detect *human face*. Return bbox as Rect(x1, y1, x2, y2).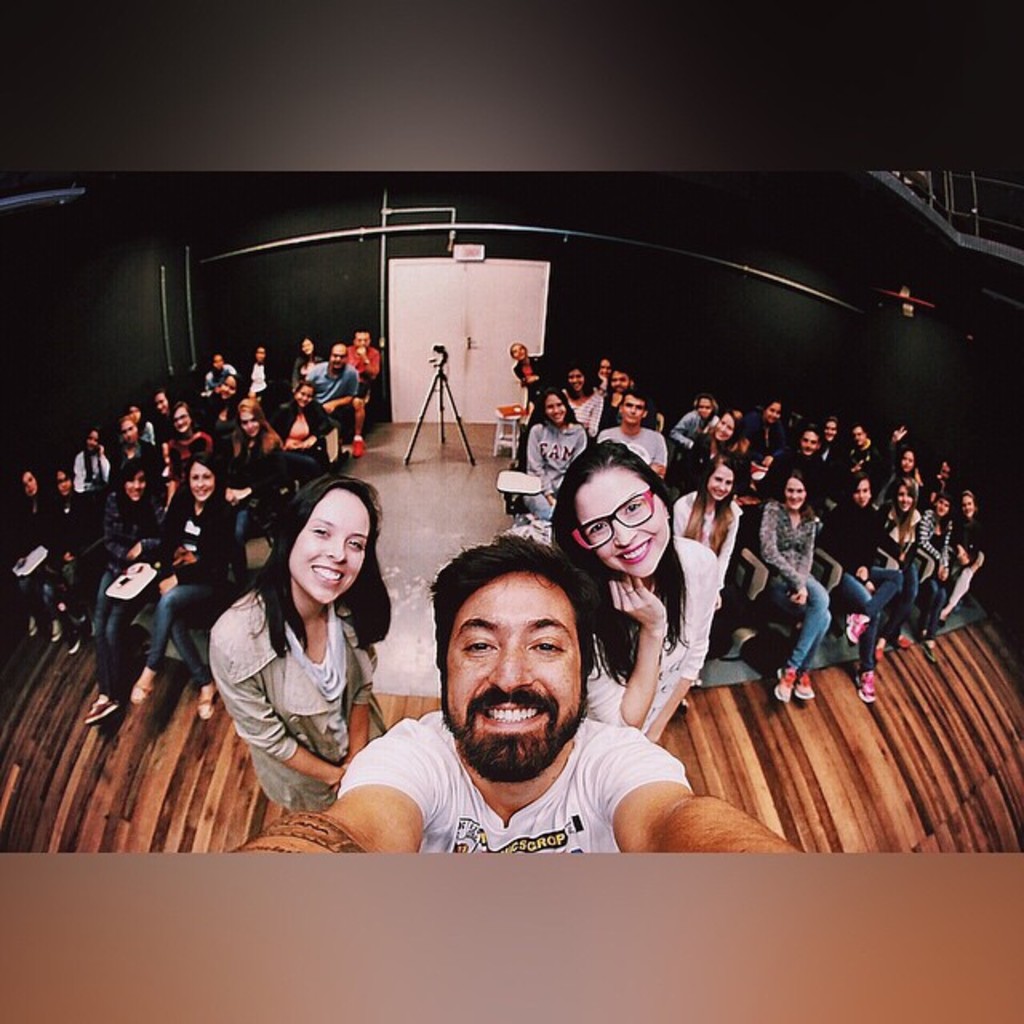
Rect(189, 461, 218, 504).
